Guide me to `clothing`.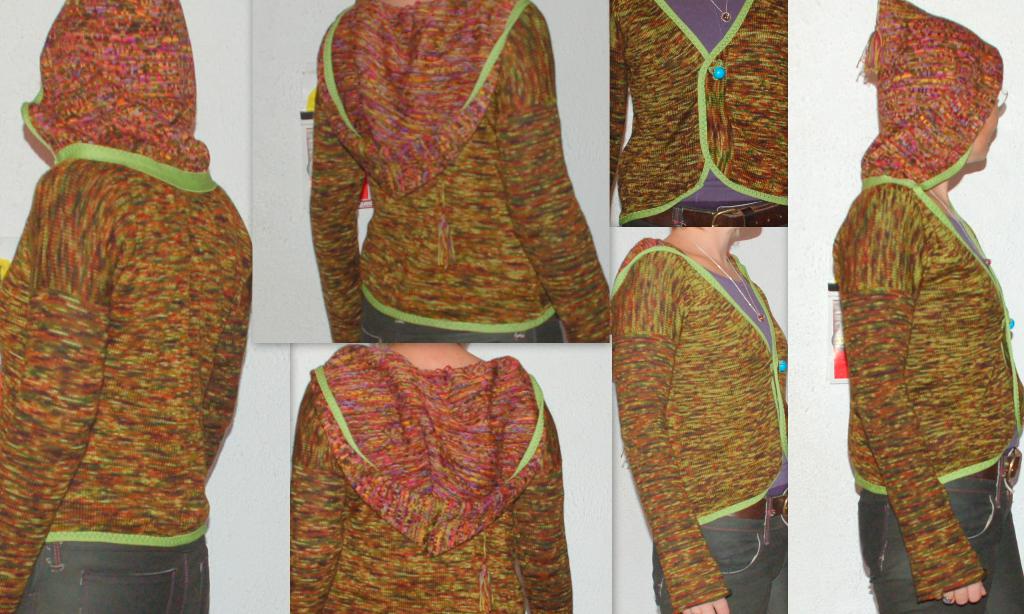
Guidance: [left=653, top=497, right=788, bottom=613].
